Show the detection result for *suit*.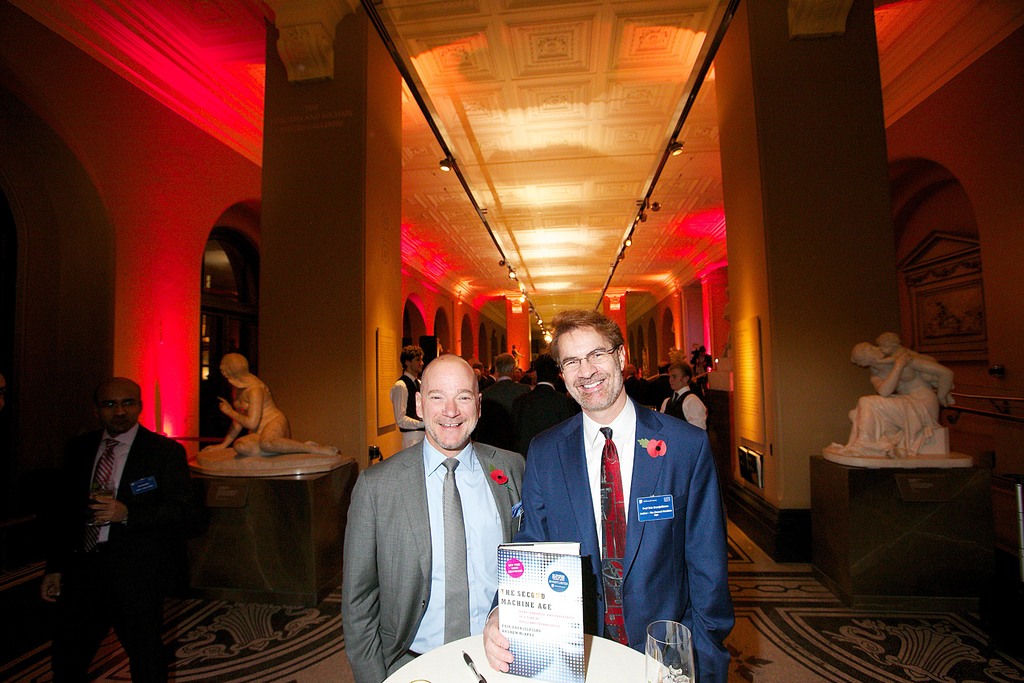
x1=340, y1=436, x2=529, y2=682.
